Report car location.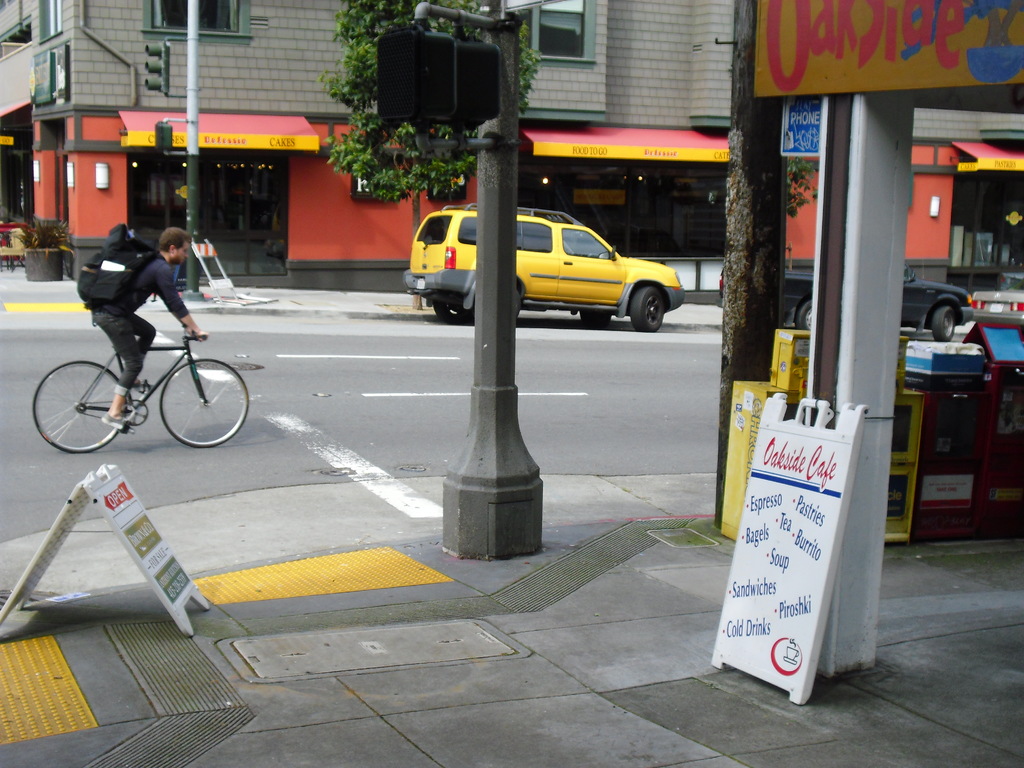
Report: Rect(403, 203, 685, 333).
